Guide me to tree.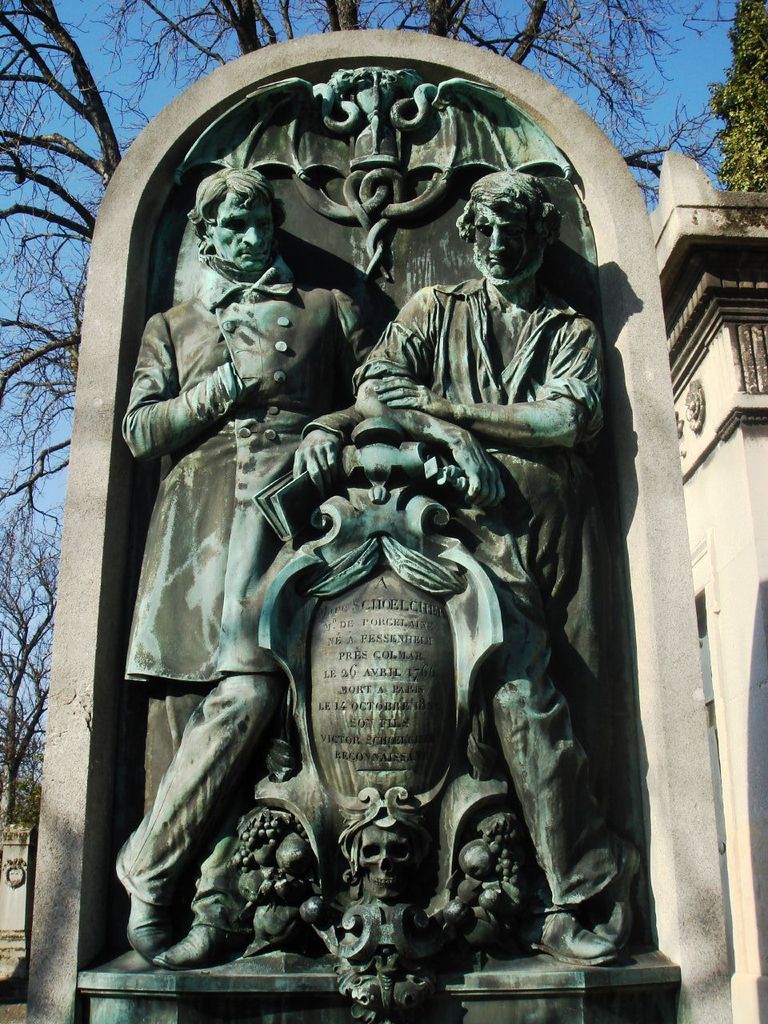
Guidance: pyautogui.locateOnScreen(0, 0, 682, 852).
